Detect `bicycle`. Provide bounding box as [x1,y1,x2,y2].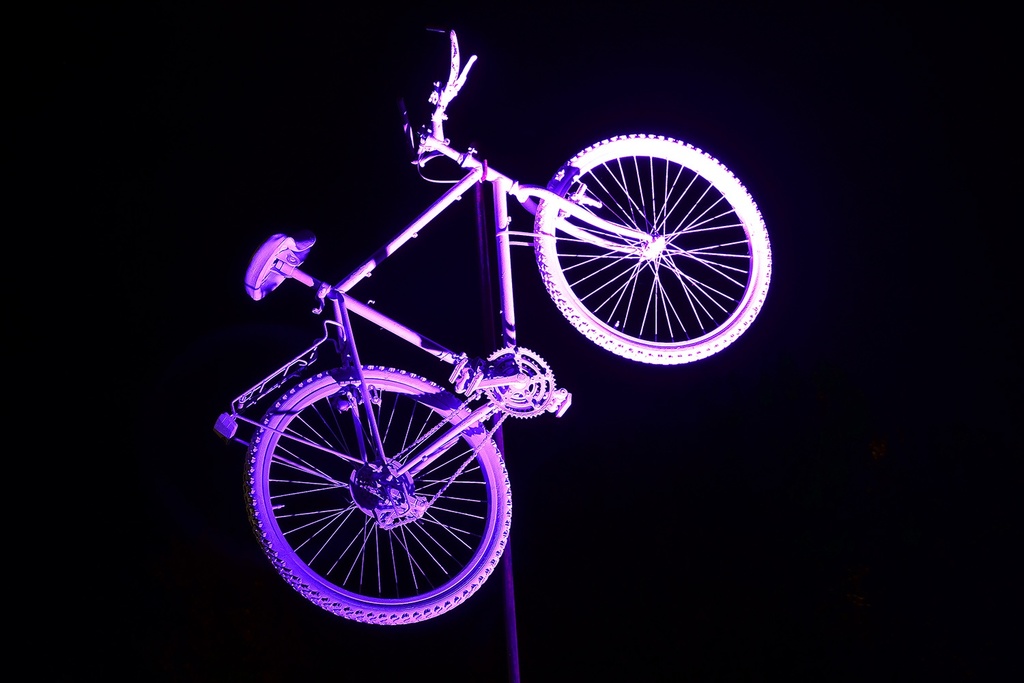
[208,33,771,628].
